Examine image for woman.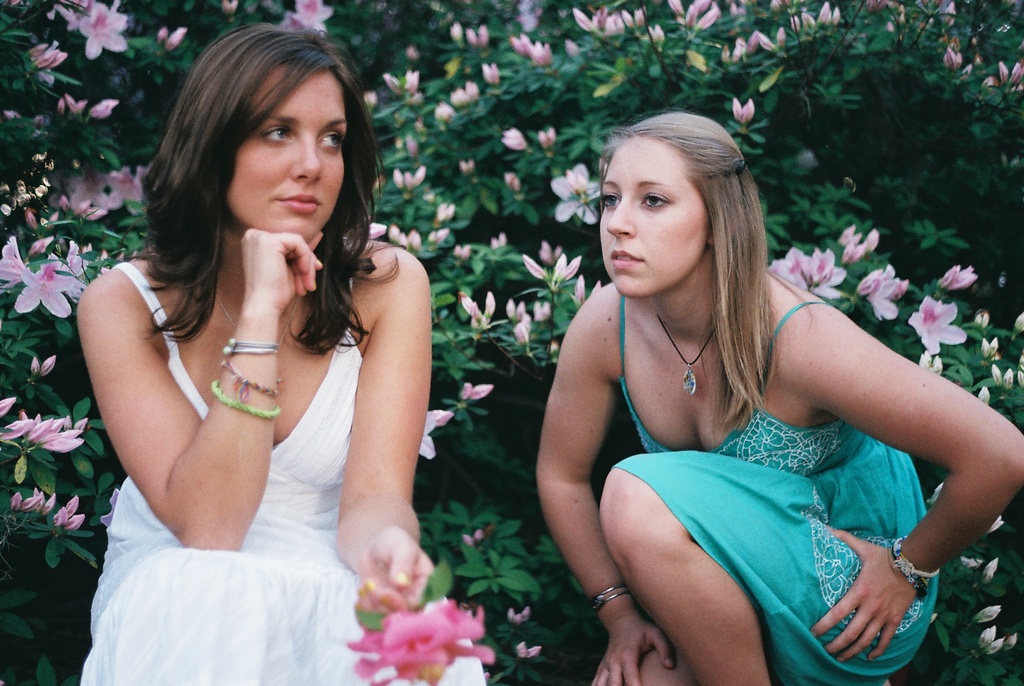
Examination result: (531,111,1023,685).
